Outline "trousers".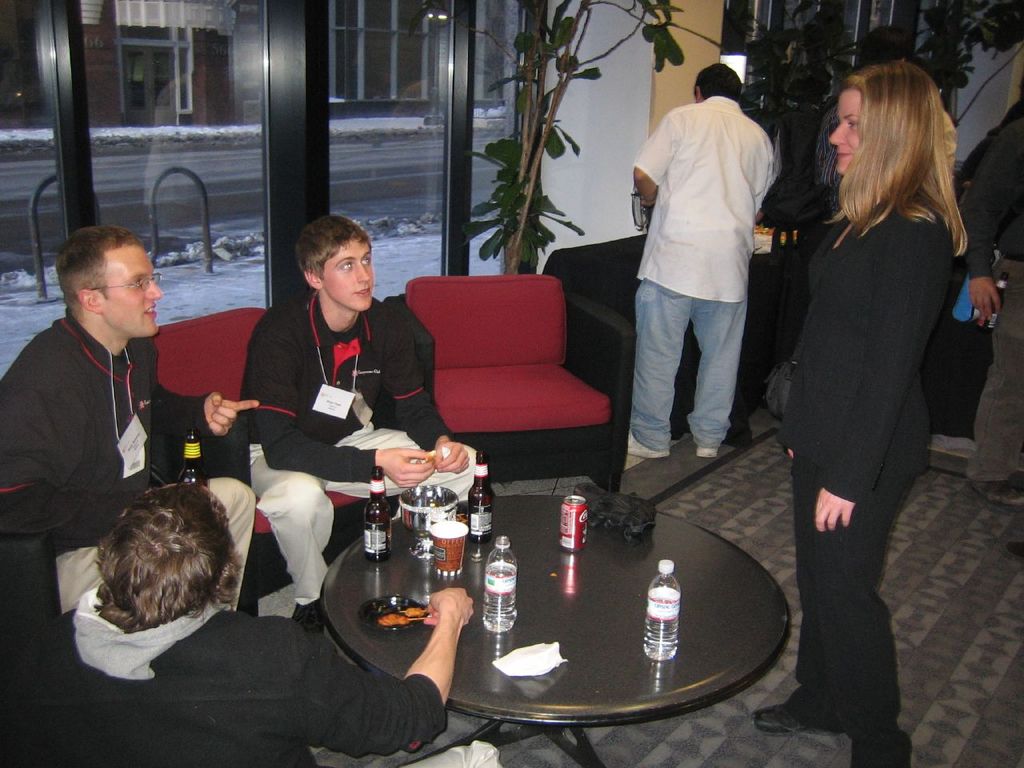
Outline: region(964, 253, 1023, 481).
